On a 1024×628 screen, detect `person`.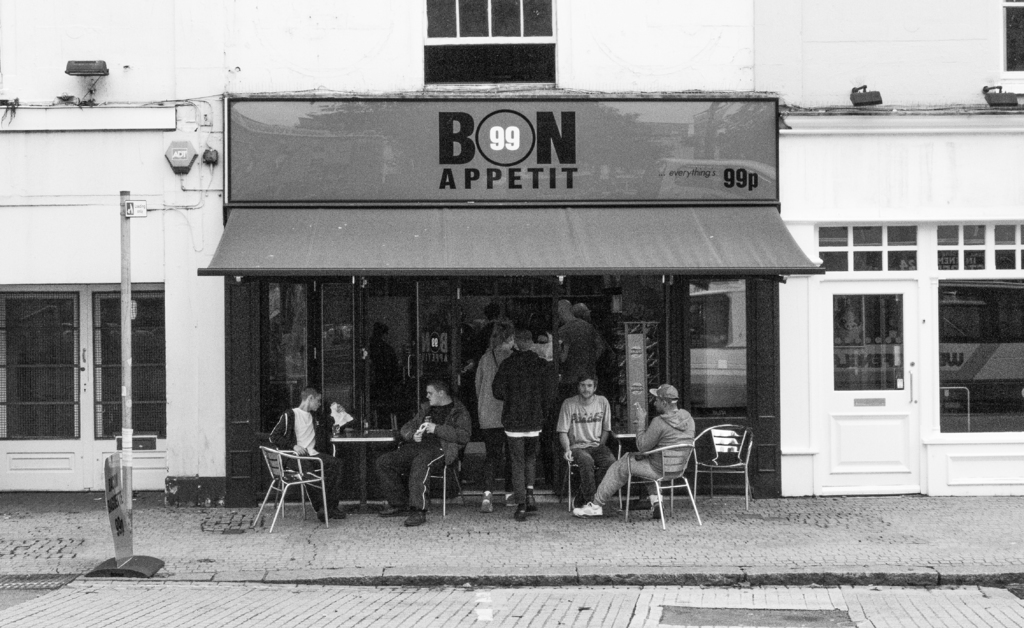
box=[557, 367, 613, 511].
